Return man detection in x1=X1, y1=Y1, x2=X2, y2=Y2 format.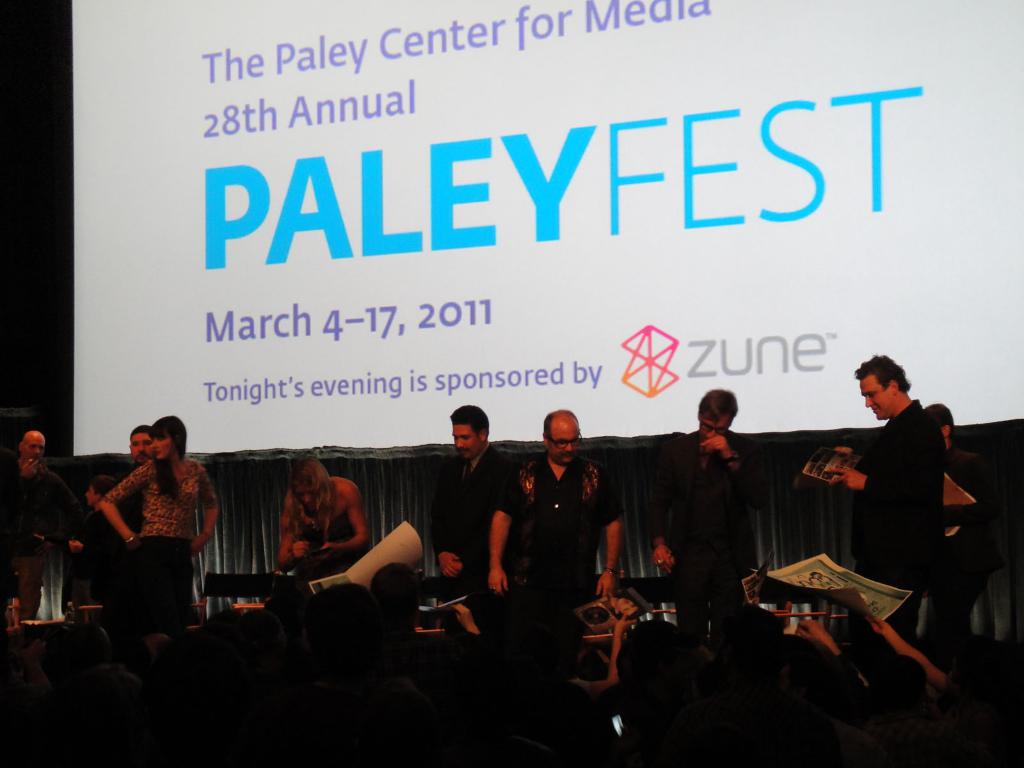
x1=0, y1=428, x2=96, y2=578.
